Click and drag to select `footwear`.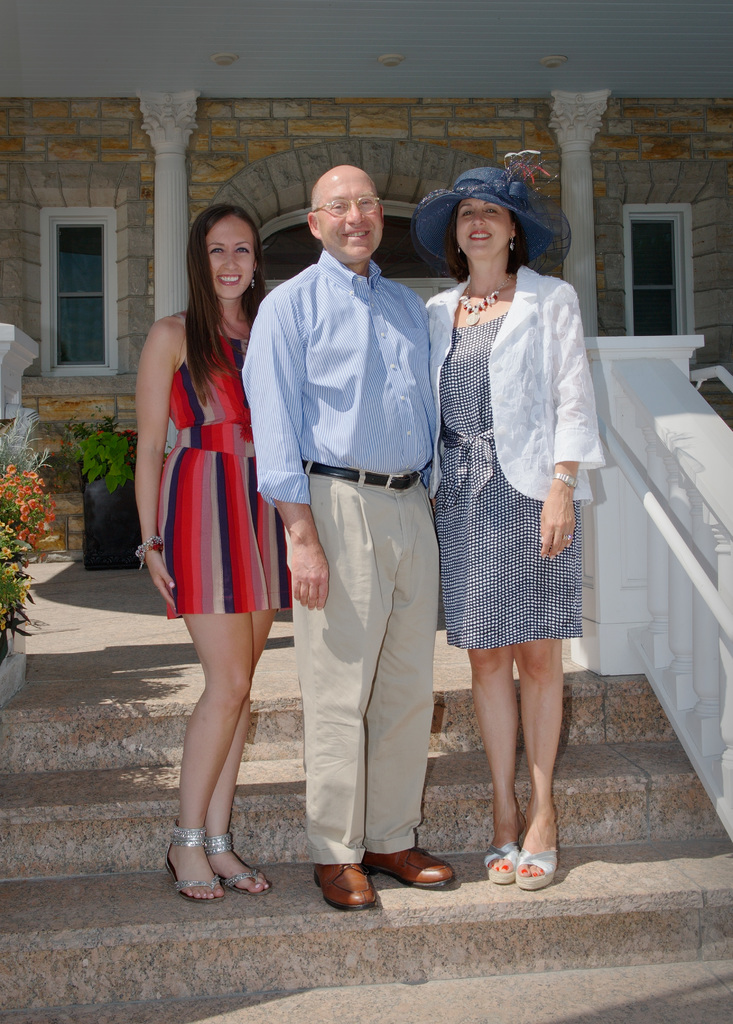
Selection: <region>183, 827, 269, 892</region>.
